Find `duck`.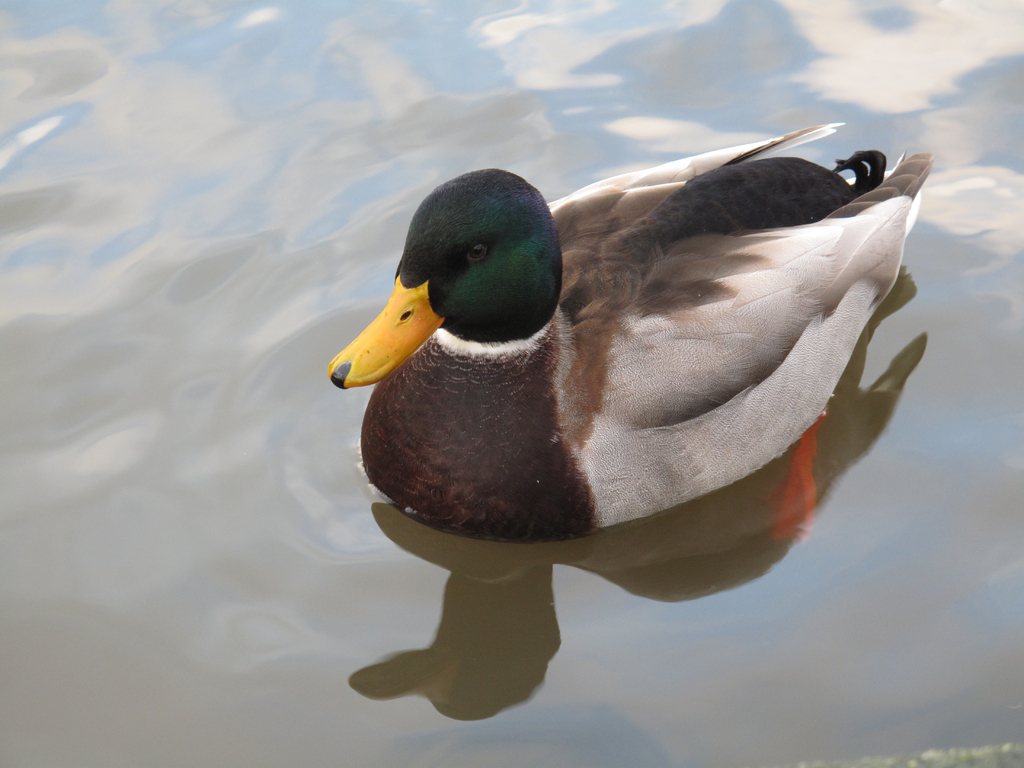
bbox(320, 163, 937, 540).
